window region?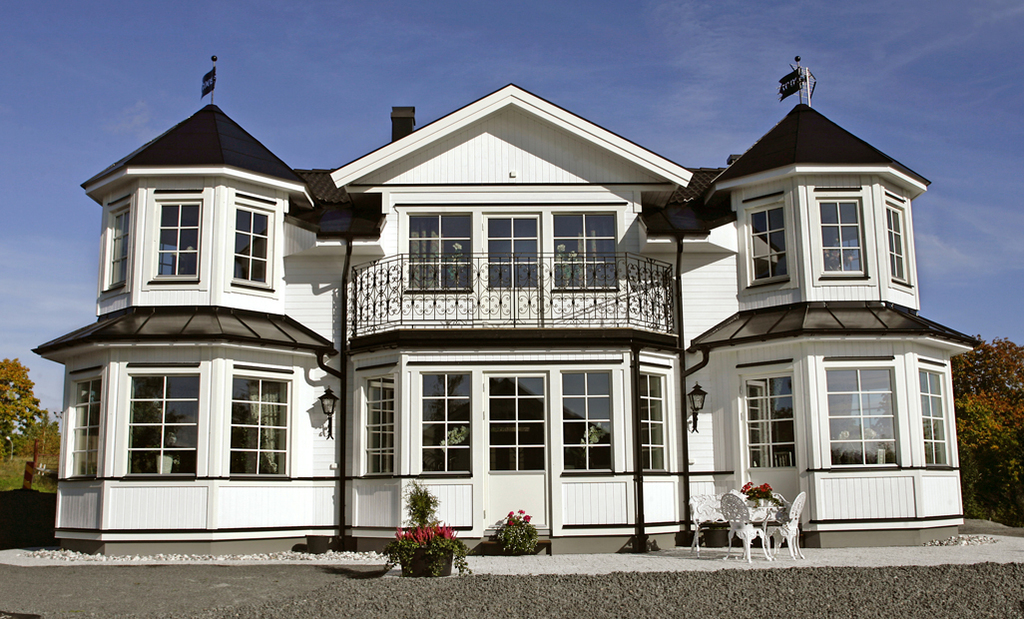
x1=561, y1=367, x2=613, y2=474
